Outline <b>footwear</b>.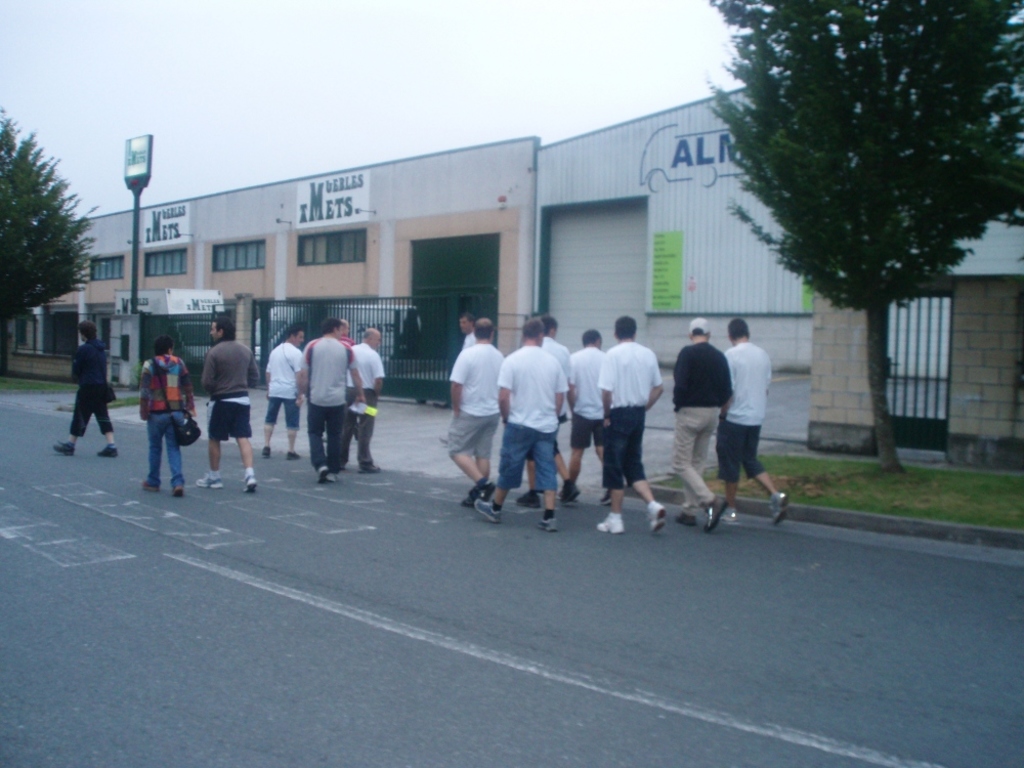
Outline: crop(769, 483, 792, 529).
